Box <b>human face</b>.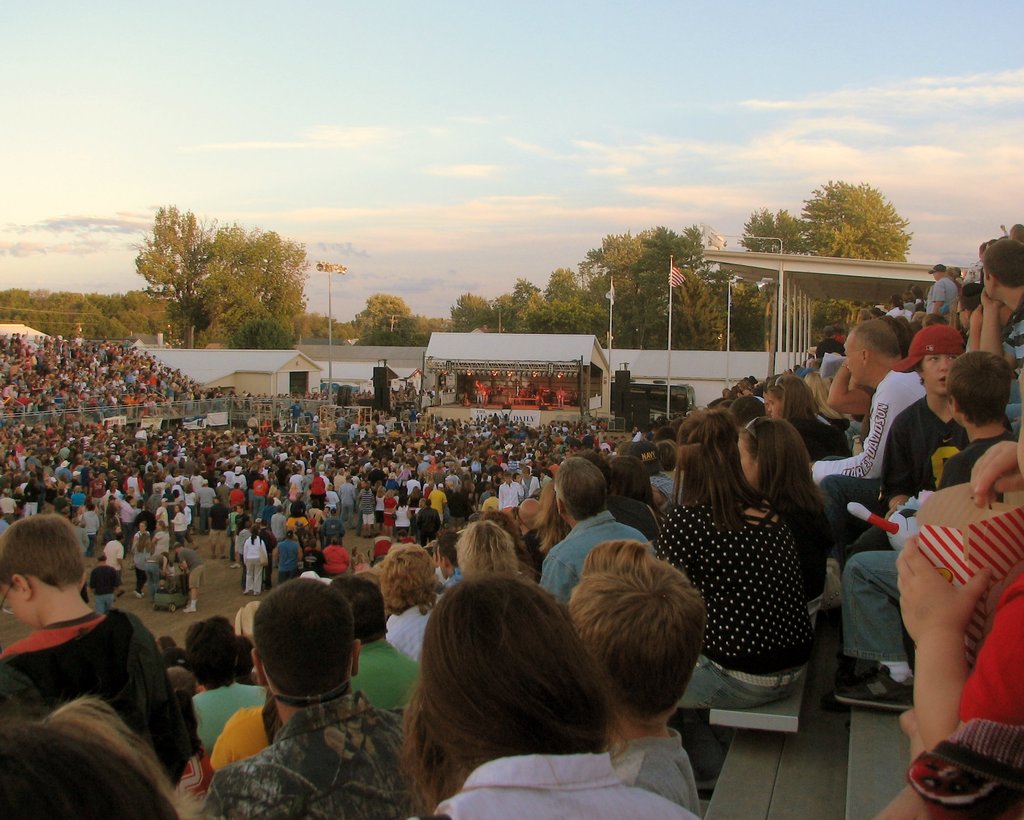
<box>980,267,991,301</box>.
